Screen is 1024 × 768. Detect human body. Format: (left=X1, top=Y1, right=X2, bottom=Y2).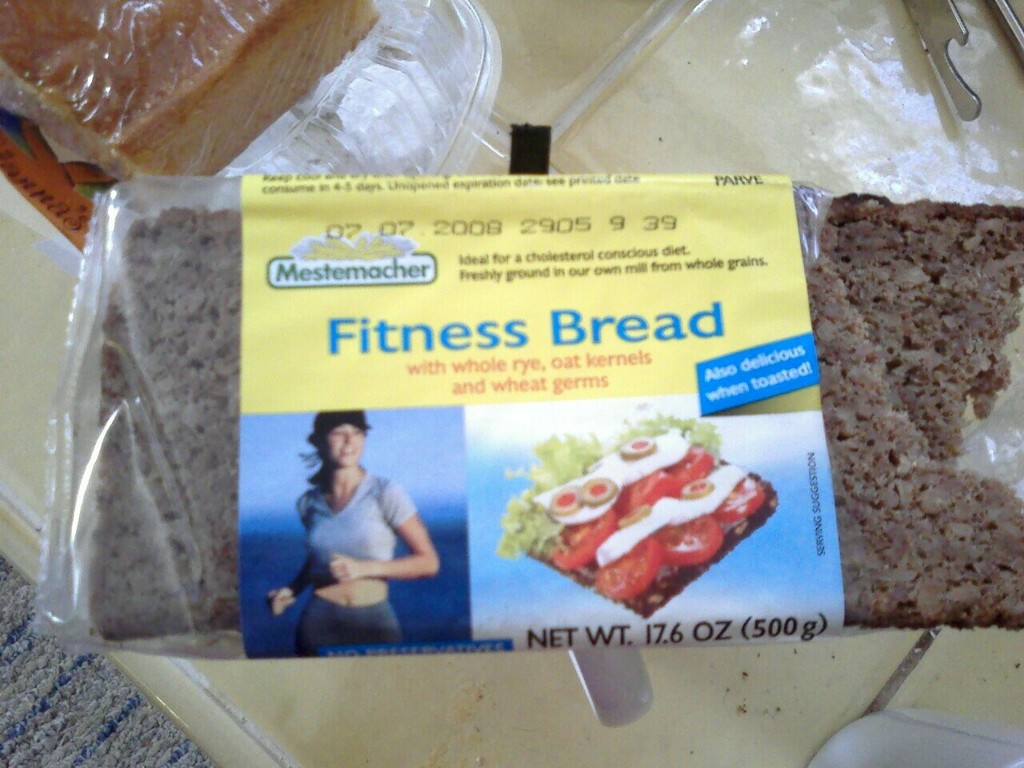
(left=268, top=413, right=438, bottom=650).
